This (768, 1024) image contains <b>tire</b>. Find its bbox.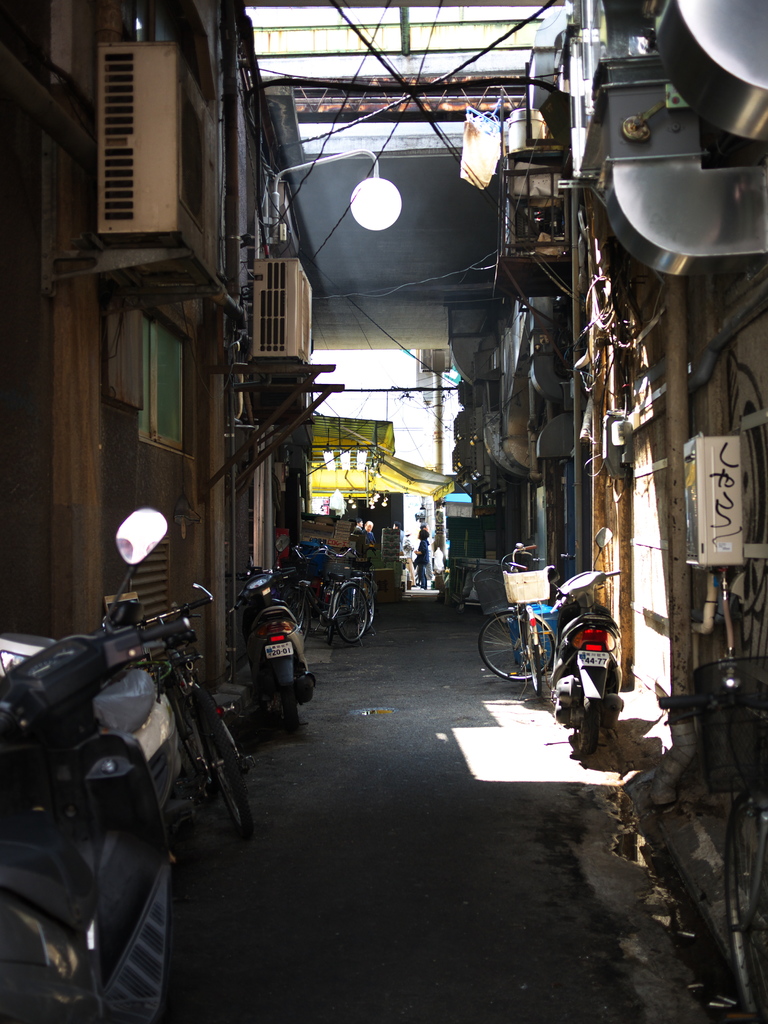
locate(576, 694, 596, 753).
